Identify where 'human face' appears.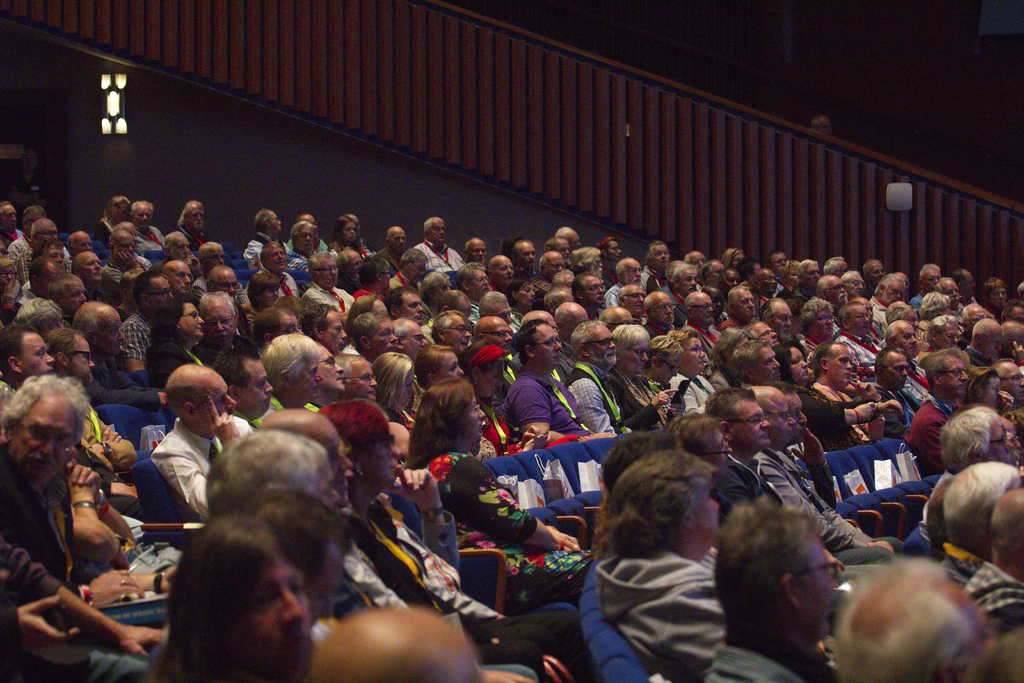
Appears at [x1=753, y1=344, x2=781, y2=381].
